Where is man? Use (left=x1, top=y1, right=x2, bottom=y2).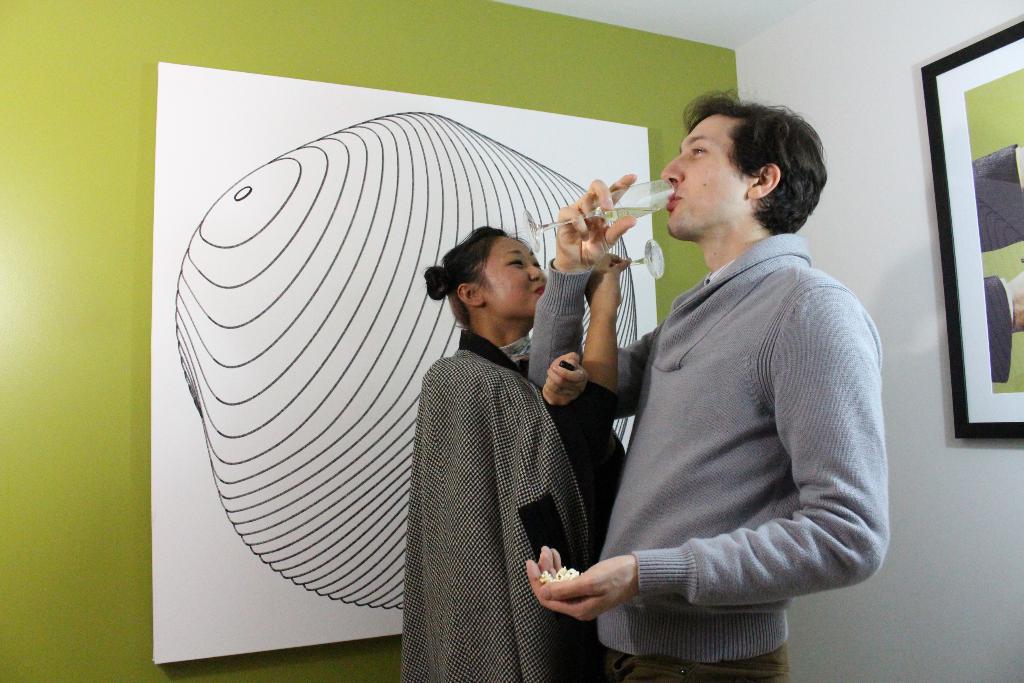
(left=523, top=85, right=890, bottom=682).
